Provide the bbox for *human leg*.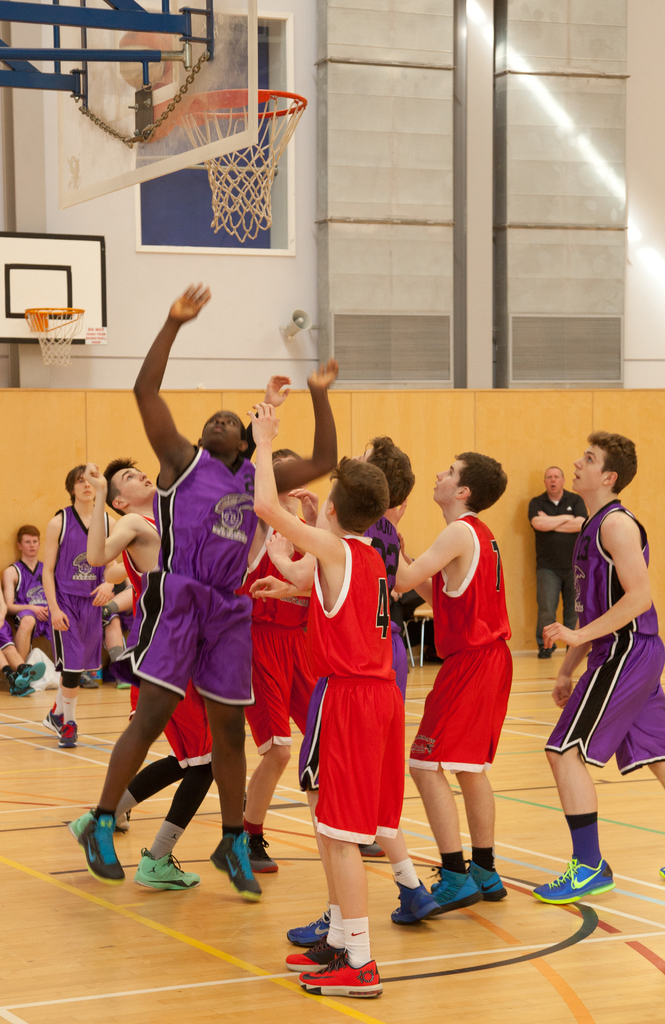
bbox=(534, 638, 664, 911).
